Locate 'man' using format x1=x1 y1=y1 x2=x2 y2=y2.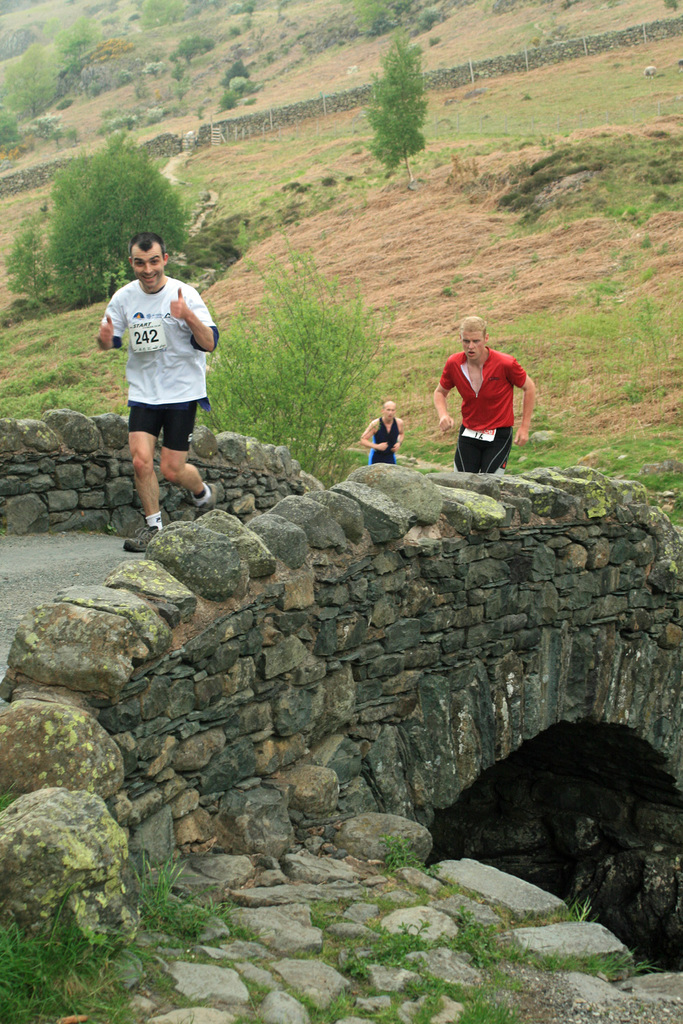
x1=100 y1=229 x2=222 y2=517.
